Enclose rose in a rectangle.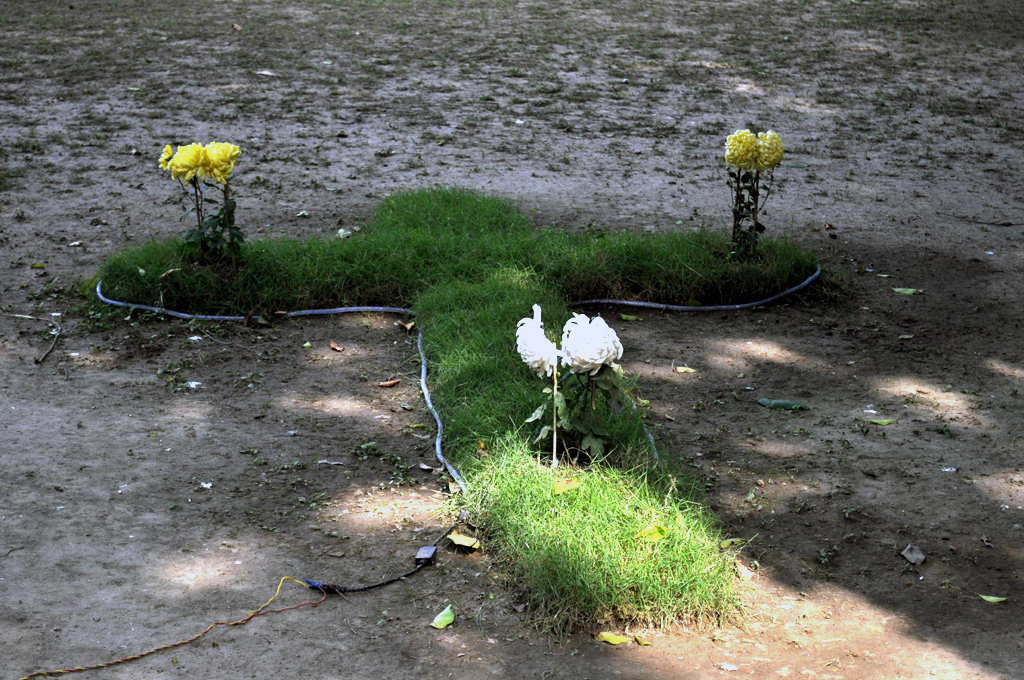
560, 311, 626, 377.
